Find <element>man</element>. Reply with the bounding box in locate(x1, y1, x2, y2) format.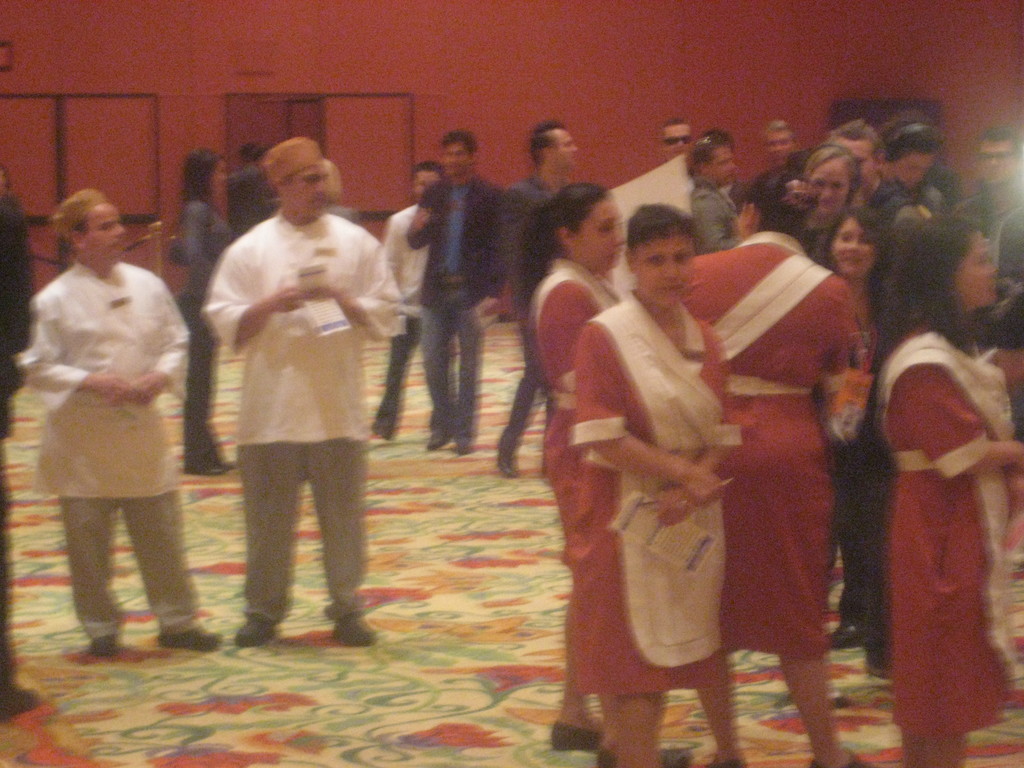
locate(20, 170, 208, 665).
